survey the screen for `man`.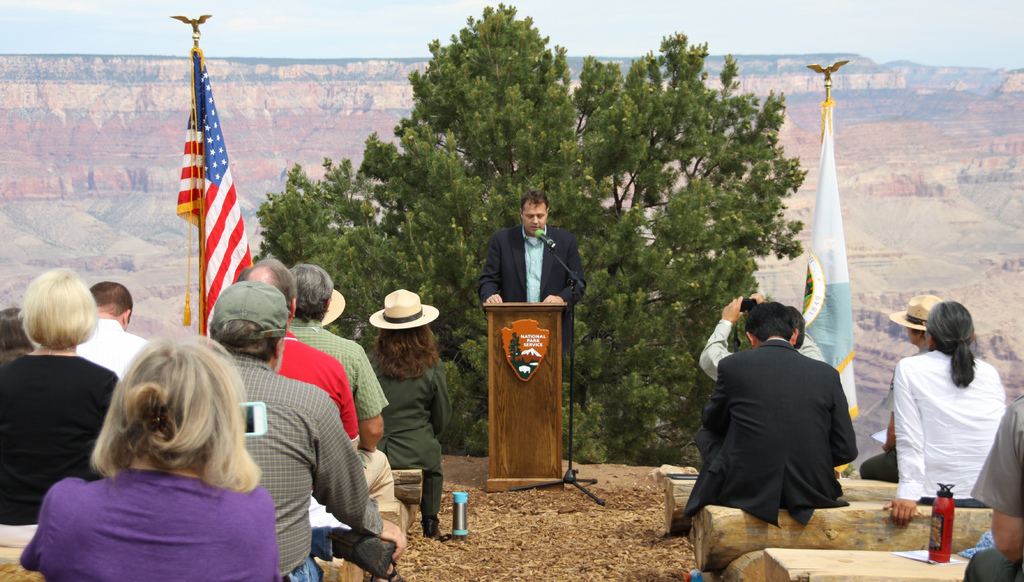
Survey found: (x1=74, y1=280, x2=150, y2=375).
